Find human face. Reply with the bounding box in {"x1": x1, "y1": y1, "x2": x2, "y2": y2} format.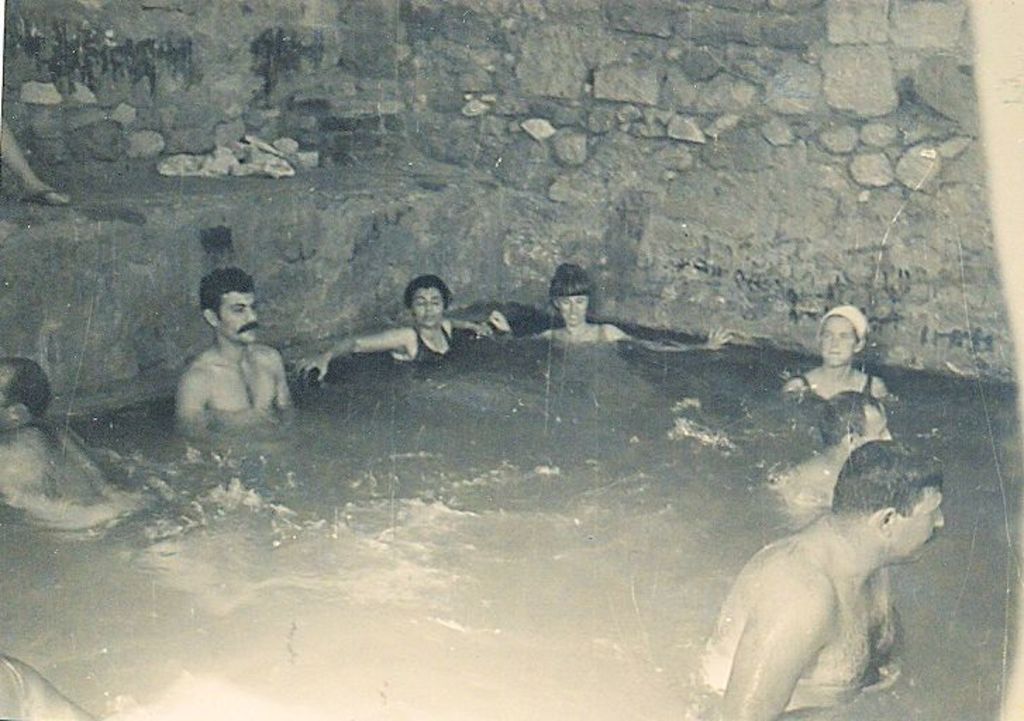
{"x1": 561, "y1": 293, "x2": 590, "y2": 324}.
